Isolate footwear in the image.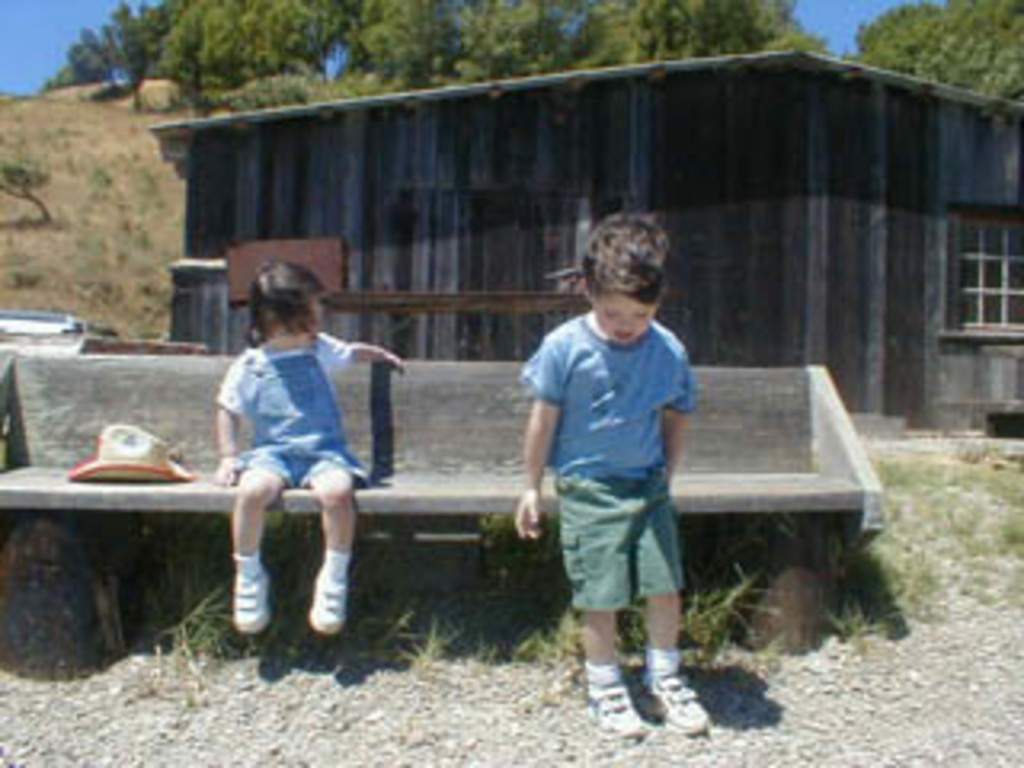
Isolated region: rect(221, 566, 272, 637).
